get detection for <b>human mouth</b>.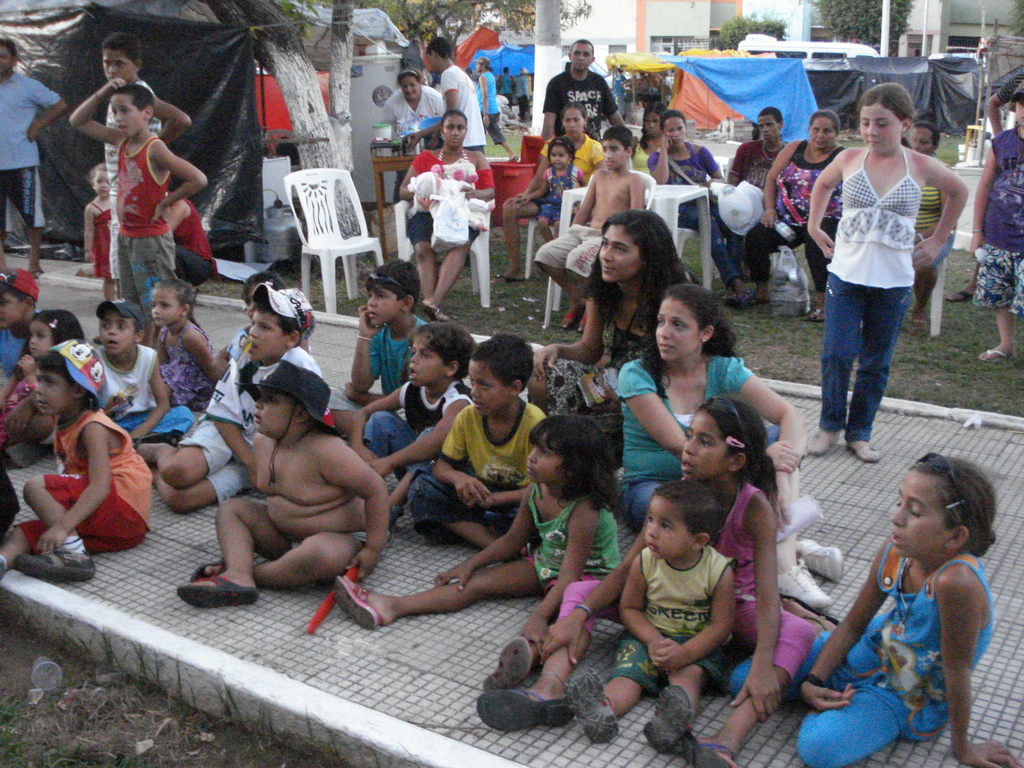
Detection: bbox=[684, 460, 694, 468].
